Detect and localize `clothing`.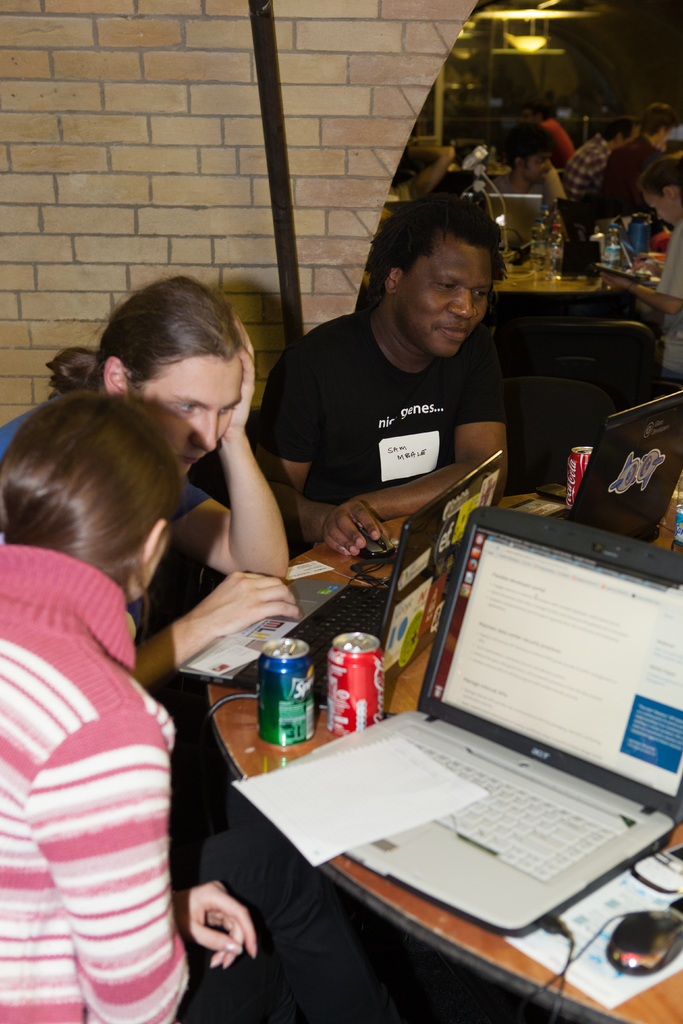
Localized at (x1=0, y1=408, x2=215, y2=529).
